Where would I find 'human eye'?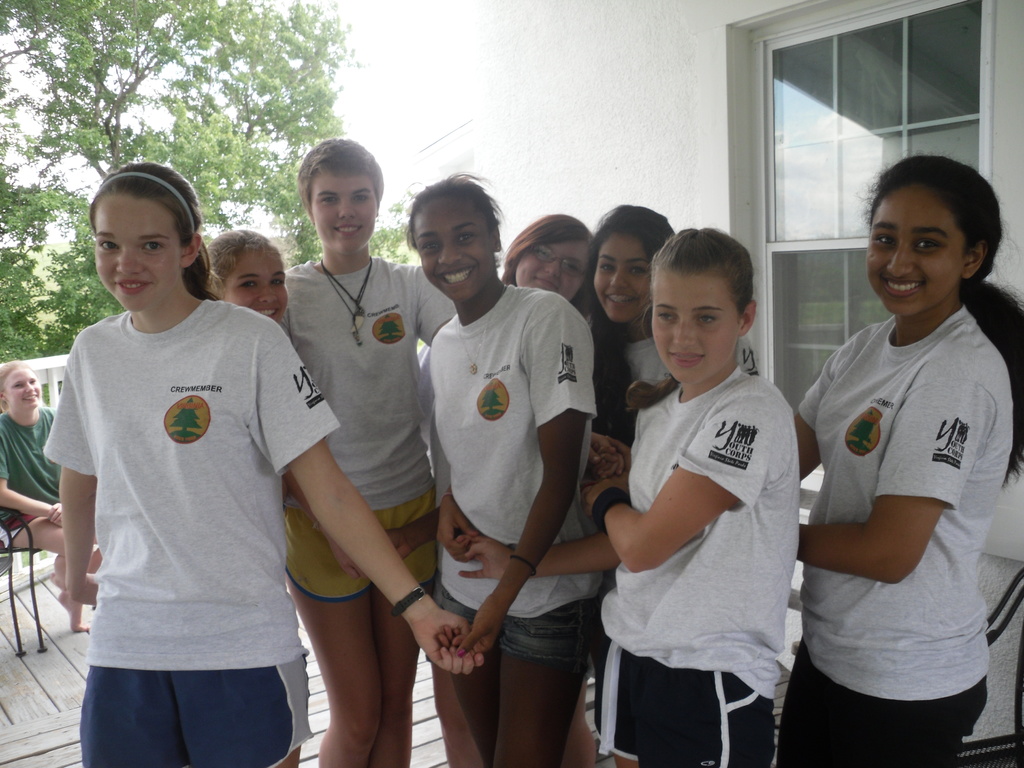
At bbox=[269, 275, 287, 290].
